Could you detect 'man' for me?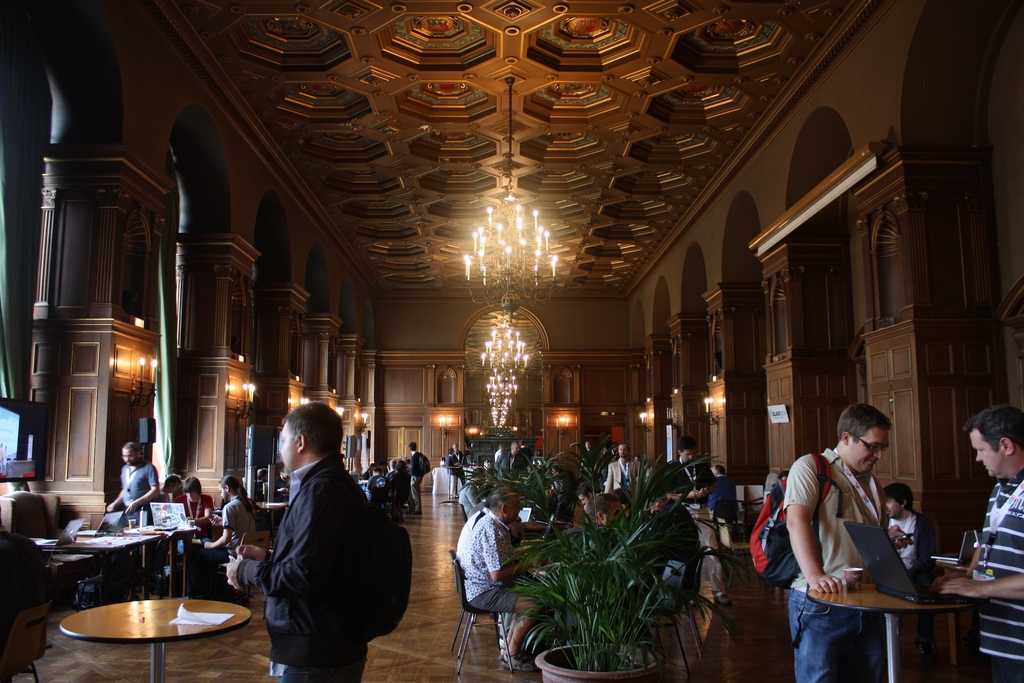
Detection result: bbox=[172, 475, 214, 518].
